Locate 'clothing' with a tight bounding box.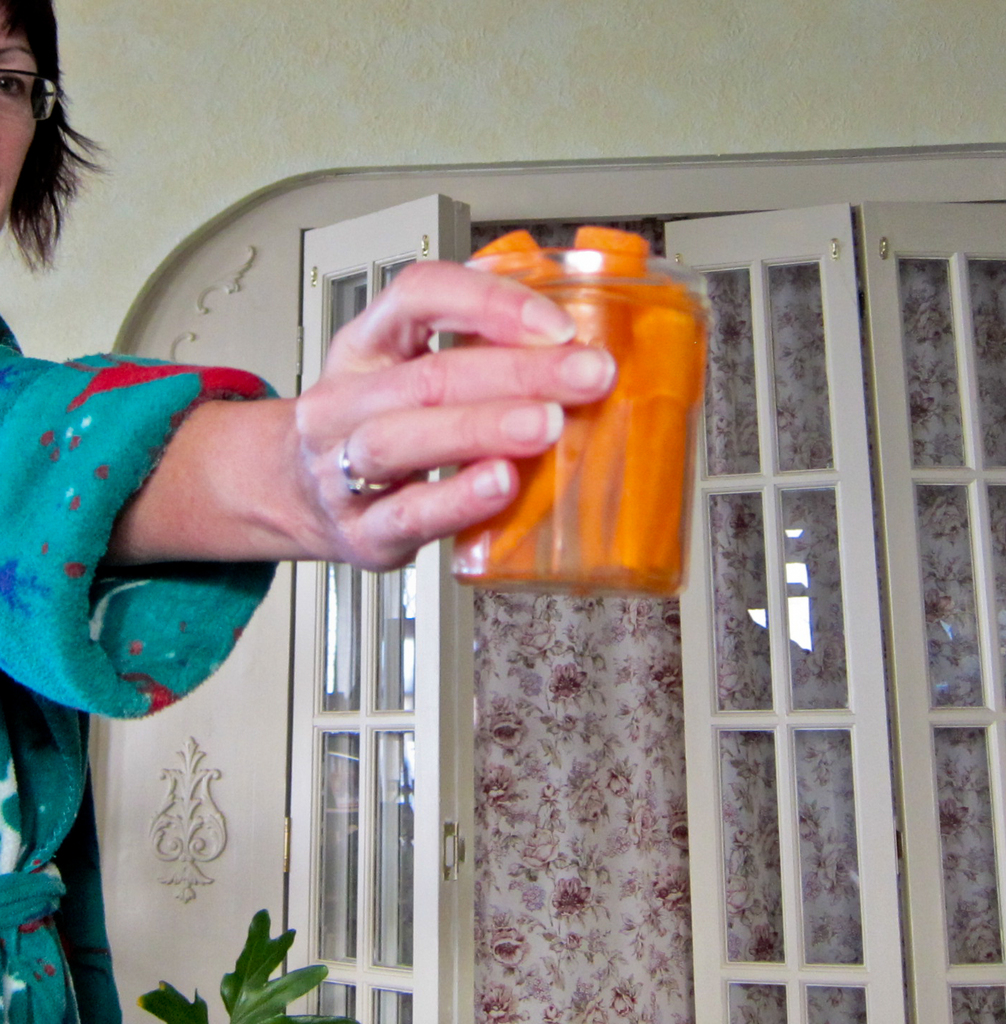
[0,313,282,1023].
